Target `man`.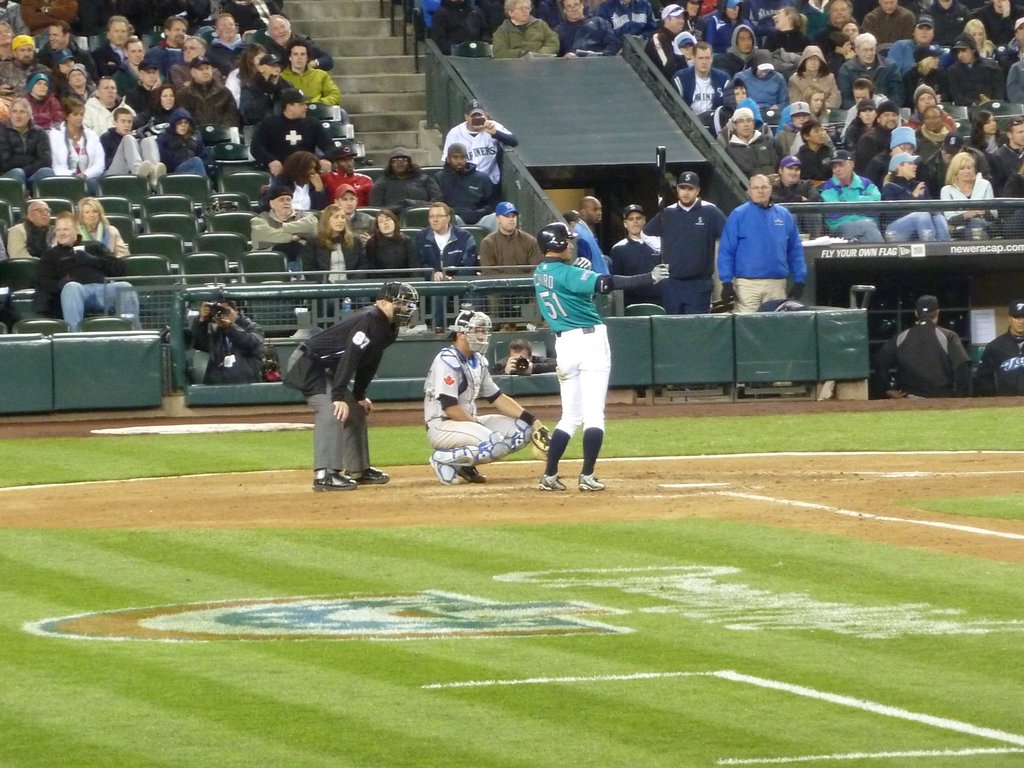
Target region: (705, 0, 749, 49).
